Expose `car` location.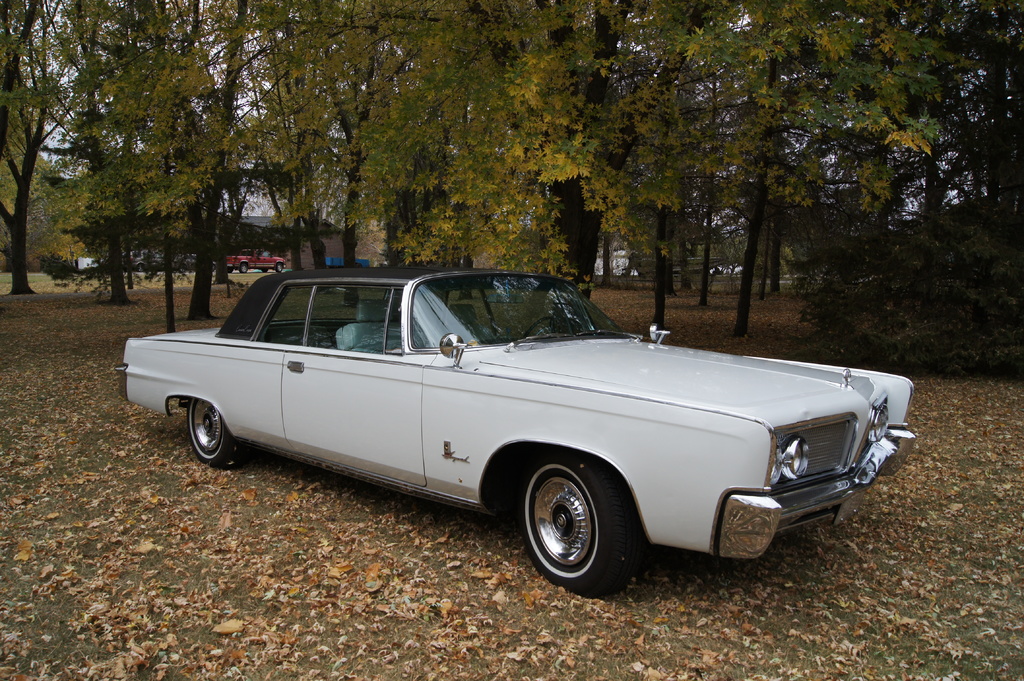
Exposed at 116:261:918:597.
